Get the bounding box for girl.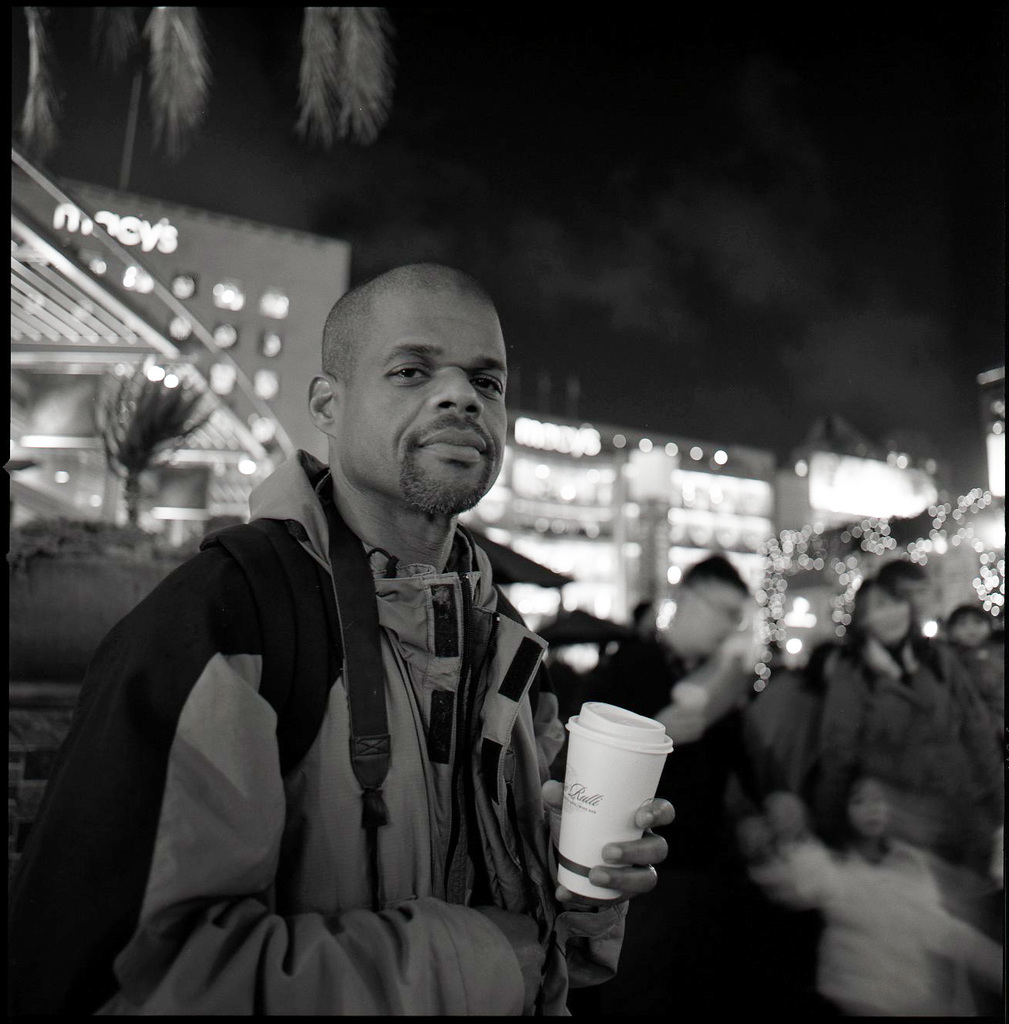
{"x1": 757, "y1": 783, "x2": 955, "y2": 1023}.
